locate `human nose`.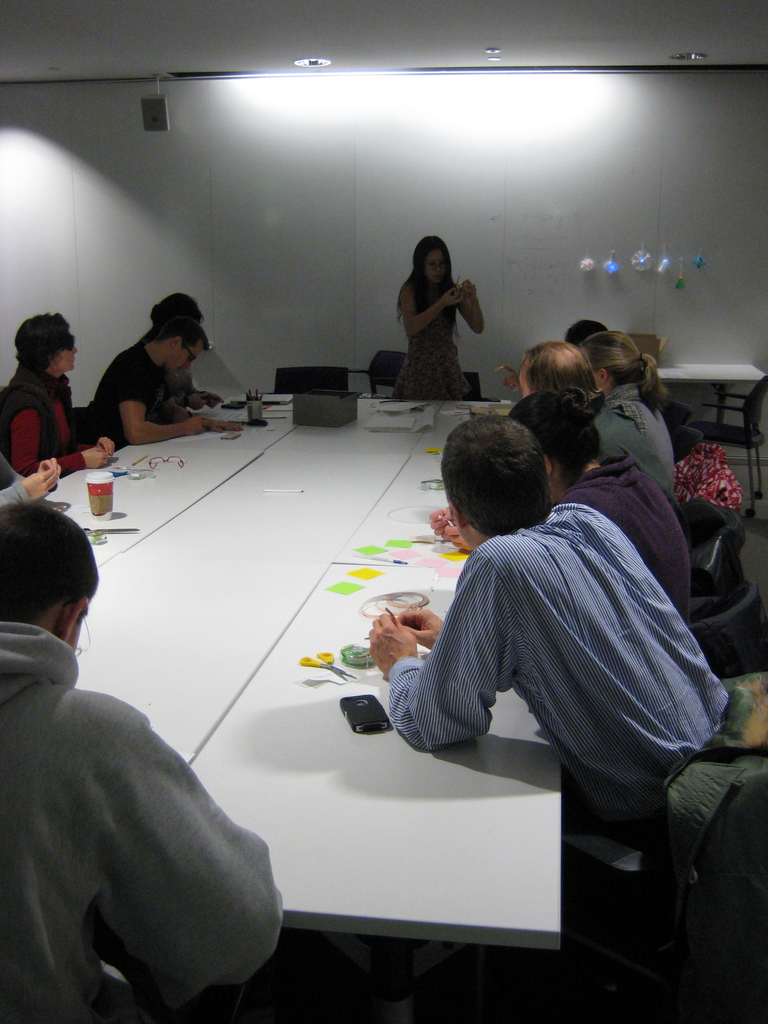
Bounding box: [left=188, top=361, right=193, bottom=368].
